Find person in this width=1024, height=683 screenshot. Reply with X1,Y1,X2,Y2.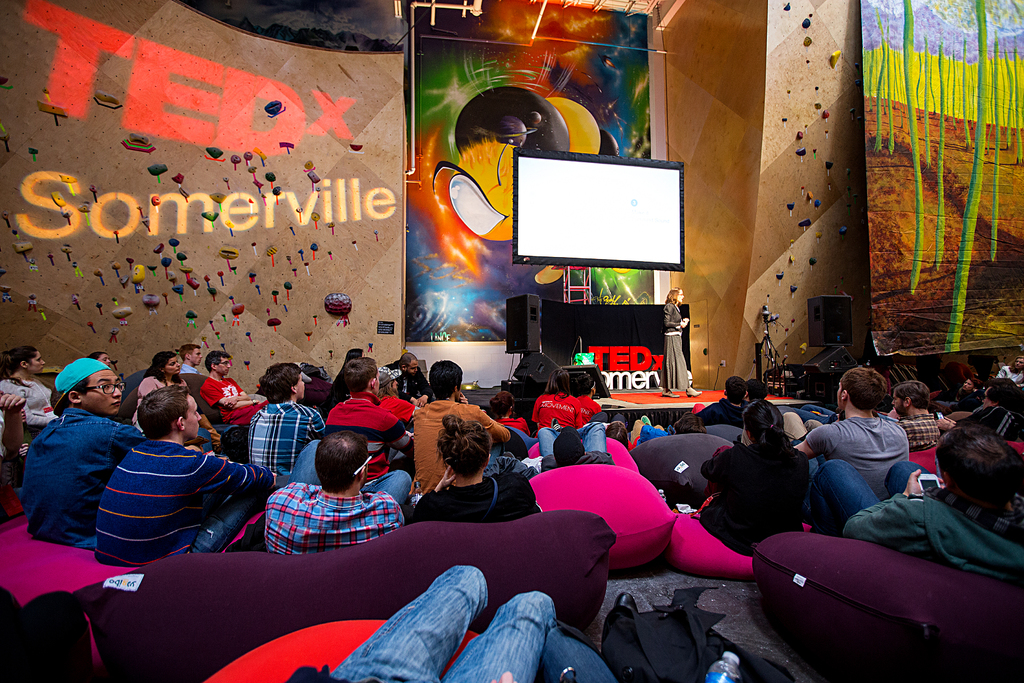
267,427,418,557.
